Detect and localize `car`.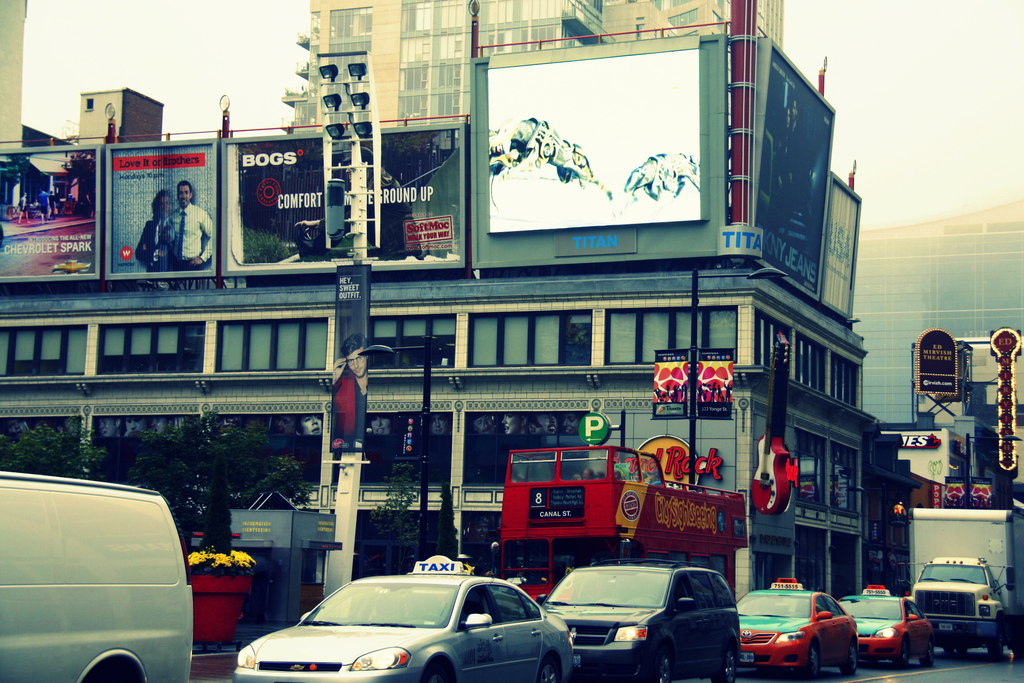
Localized at 844, 583, 938, 666.
